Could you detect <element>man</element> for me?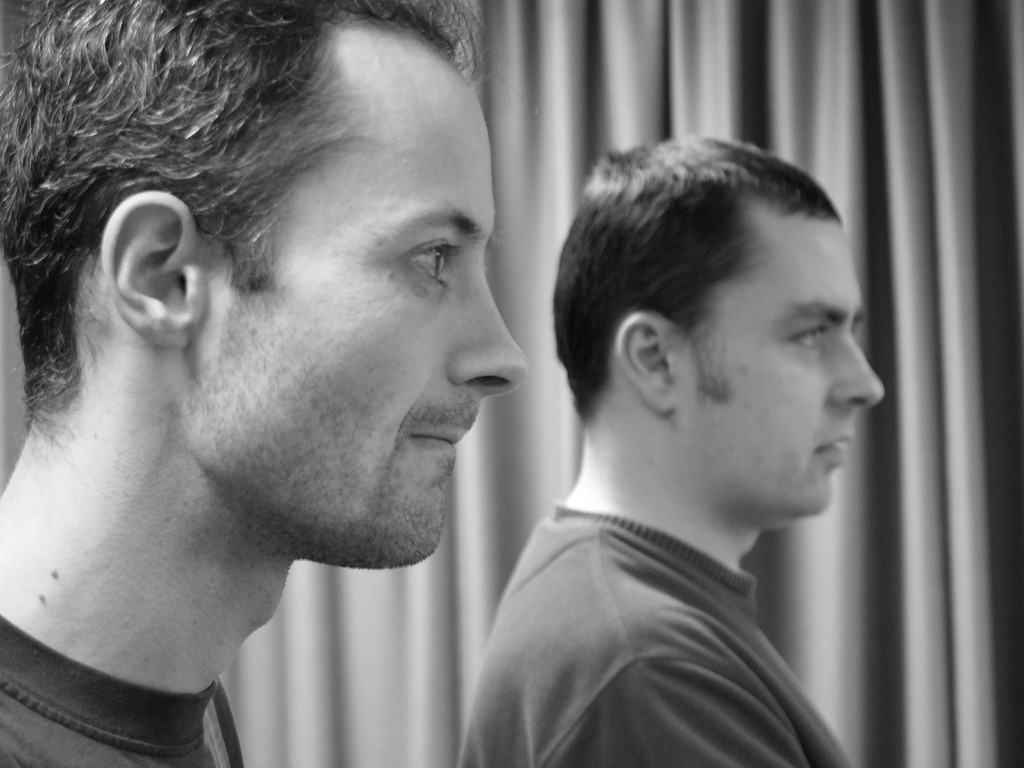
Detection result: (399, 129, 930, 746).
